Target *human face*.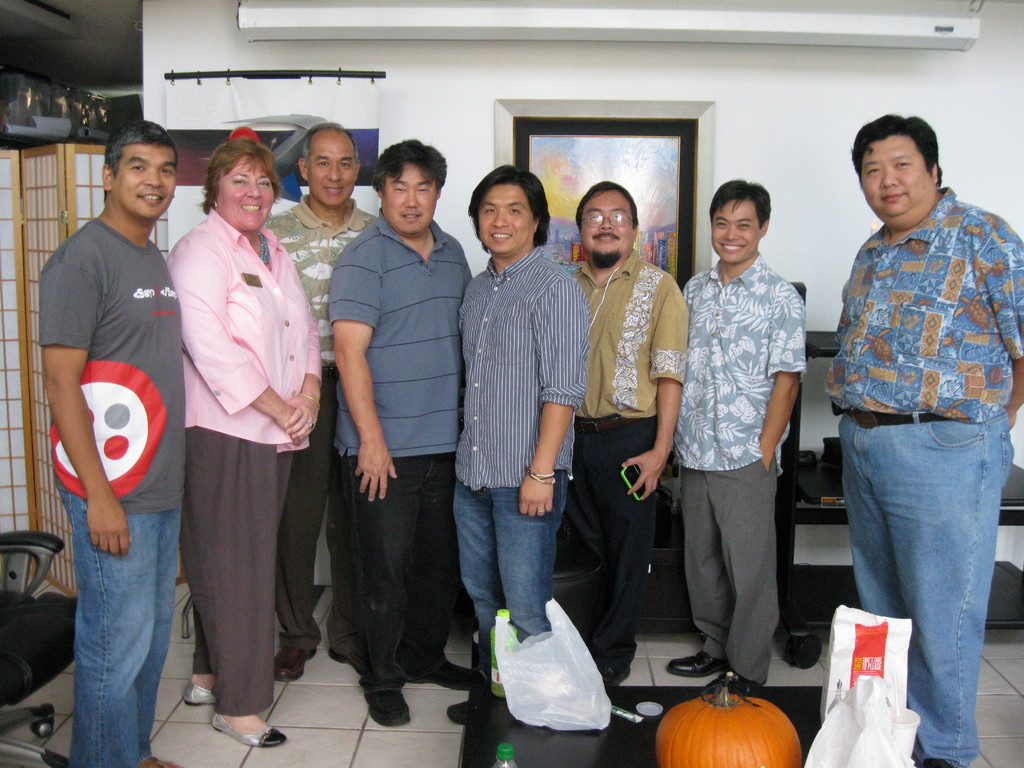
Target region: [576,188,633,263].
